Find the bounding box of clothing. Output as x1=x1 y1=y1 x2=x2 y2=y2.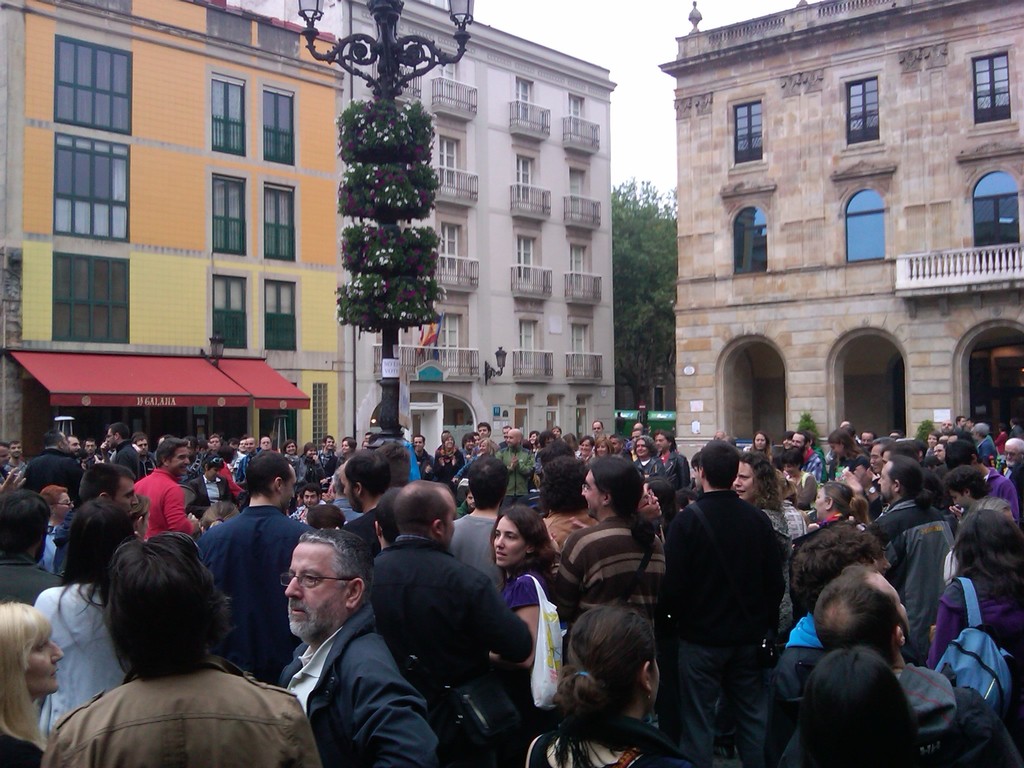
x1=364 y1=536 x2=536 y2=707.
